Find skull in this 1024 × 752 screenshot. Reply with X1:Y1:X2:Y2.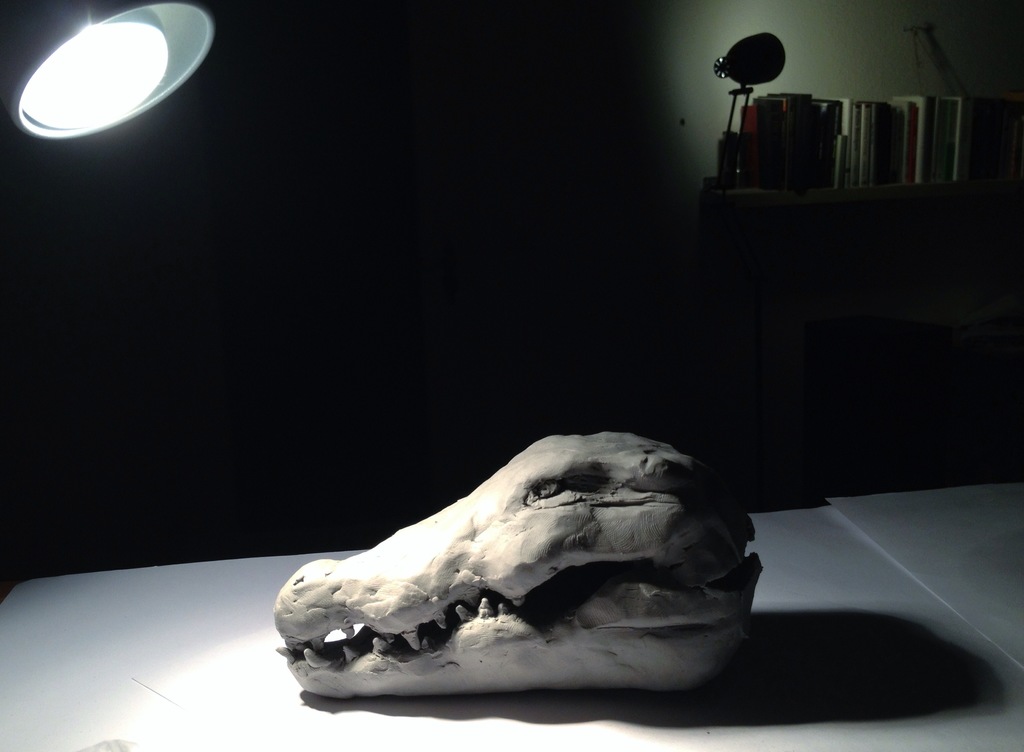
256:435:792:728.
